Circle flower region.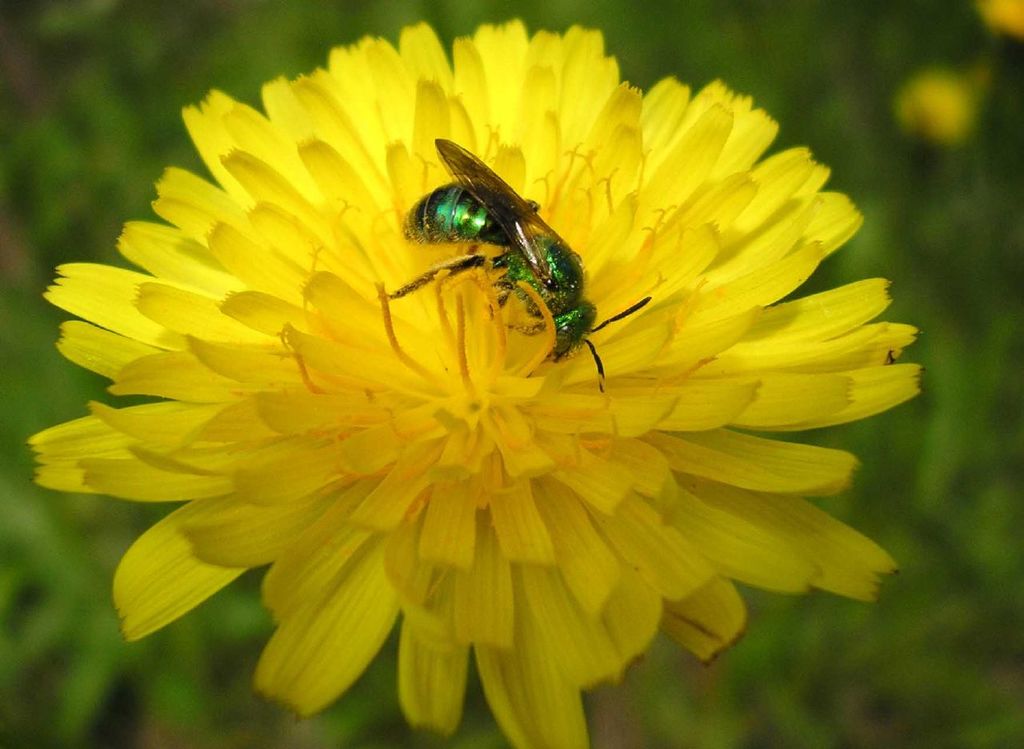
Region: (x1=30, y1=25, x2=929, y2=748).
